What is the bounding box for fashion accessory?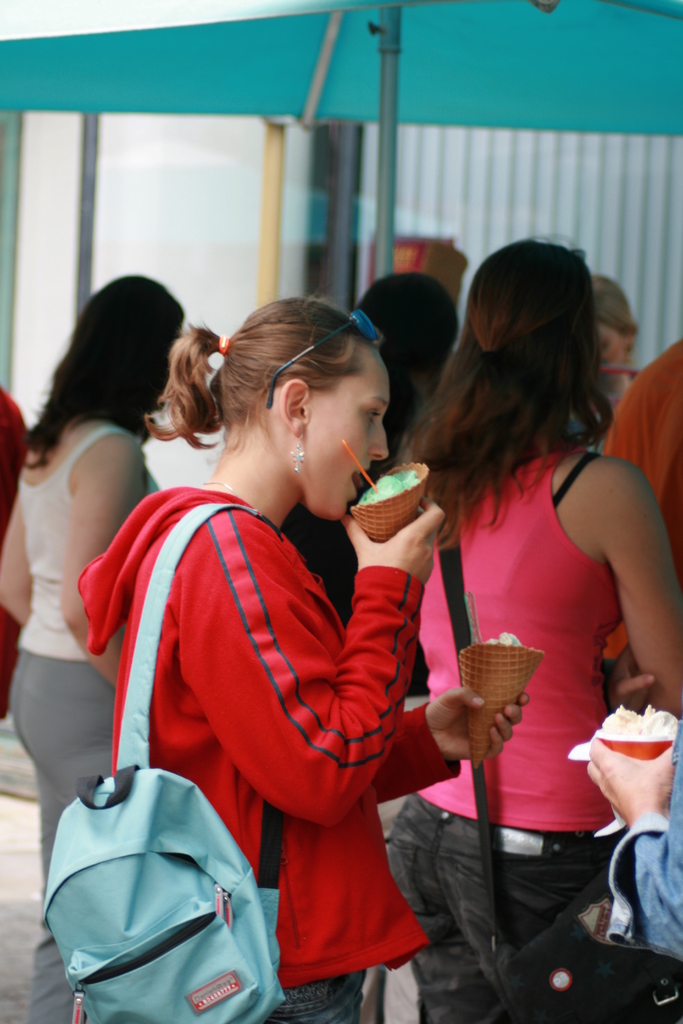
440,475,682,1023.
